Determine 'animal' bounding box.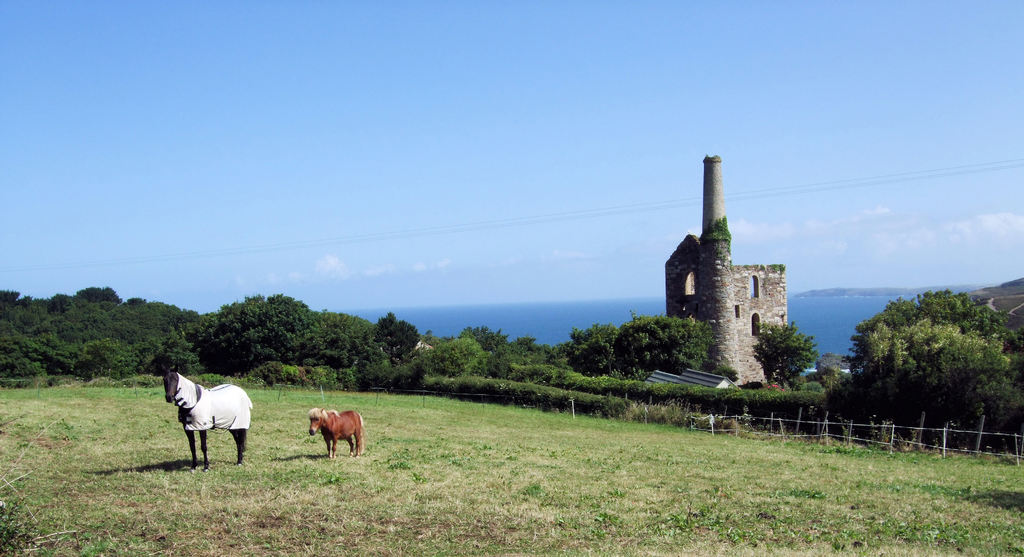
Determined: 164,365,252,471.
